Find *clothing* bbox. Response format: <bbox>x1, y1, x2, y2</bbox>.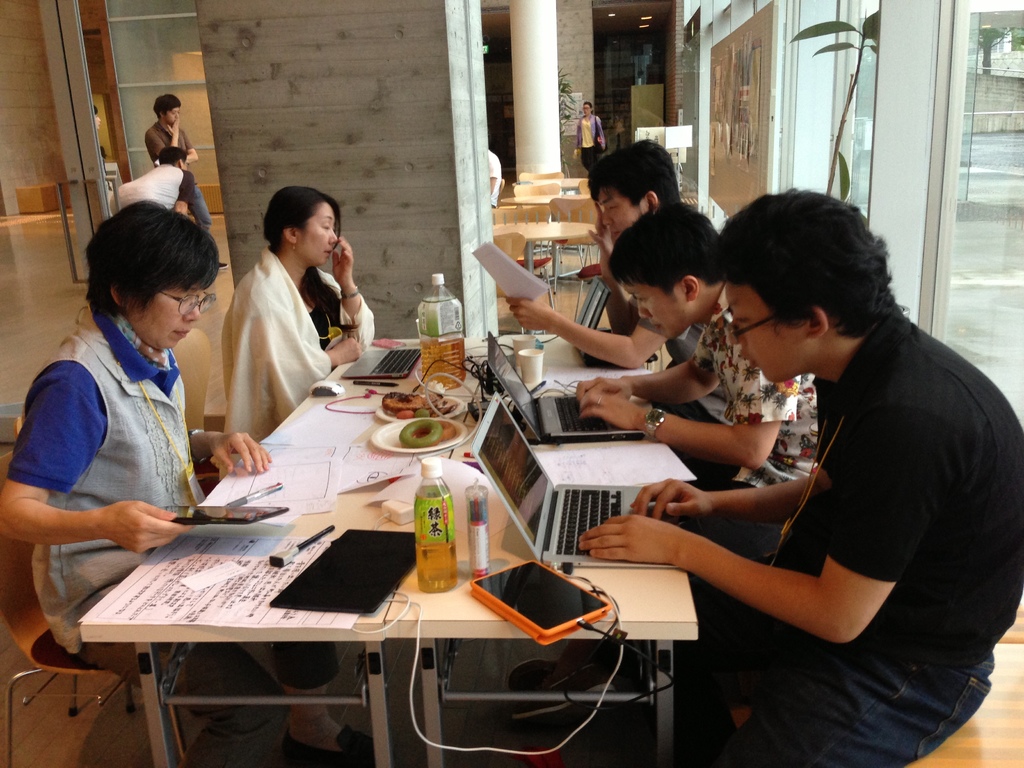
<bbox>221, 243, 377, 447</bbox>.
